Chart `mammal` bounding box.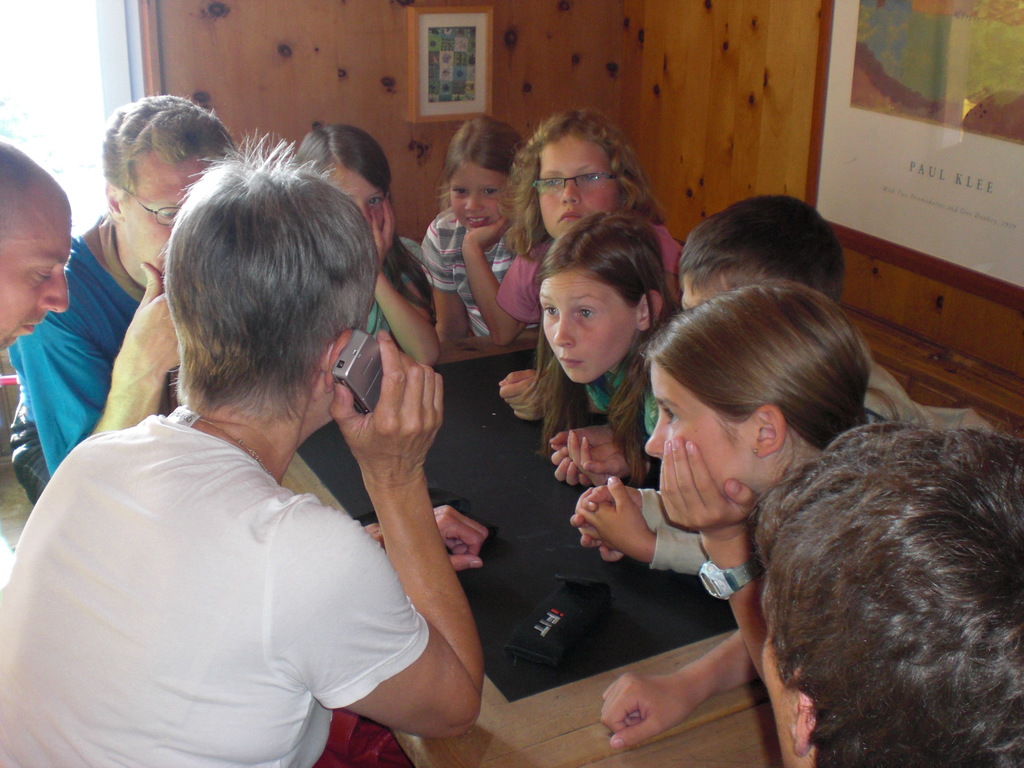
Charted: {"left": 2, "top": 156, "right": 492, "bottom": 767}.
